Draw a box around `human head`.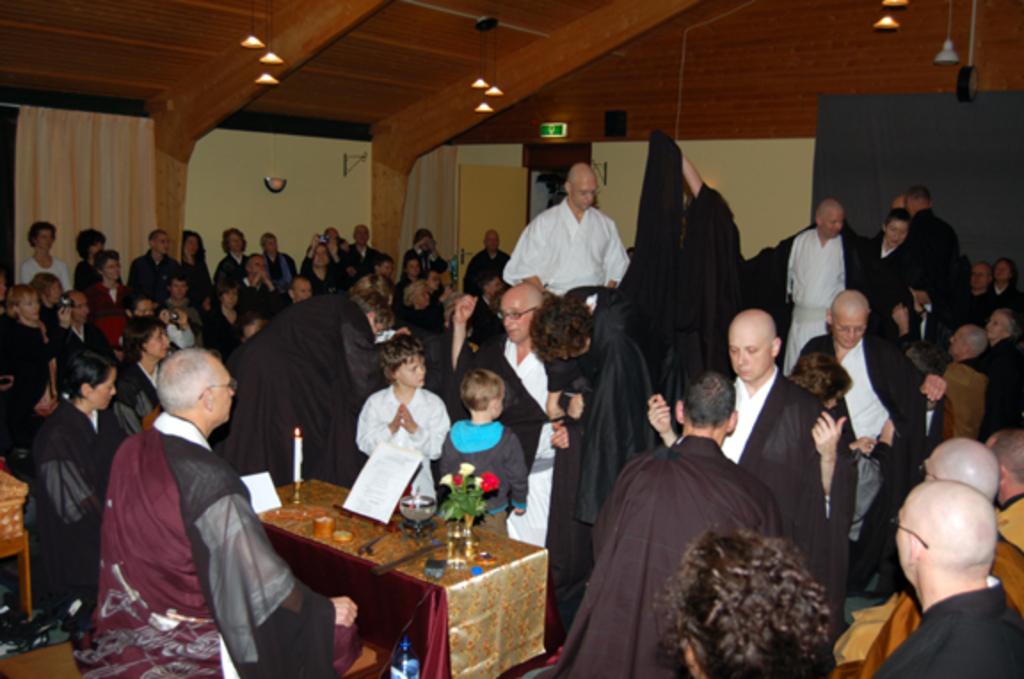
[882,210,907,245].
